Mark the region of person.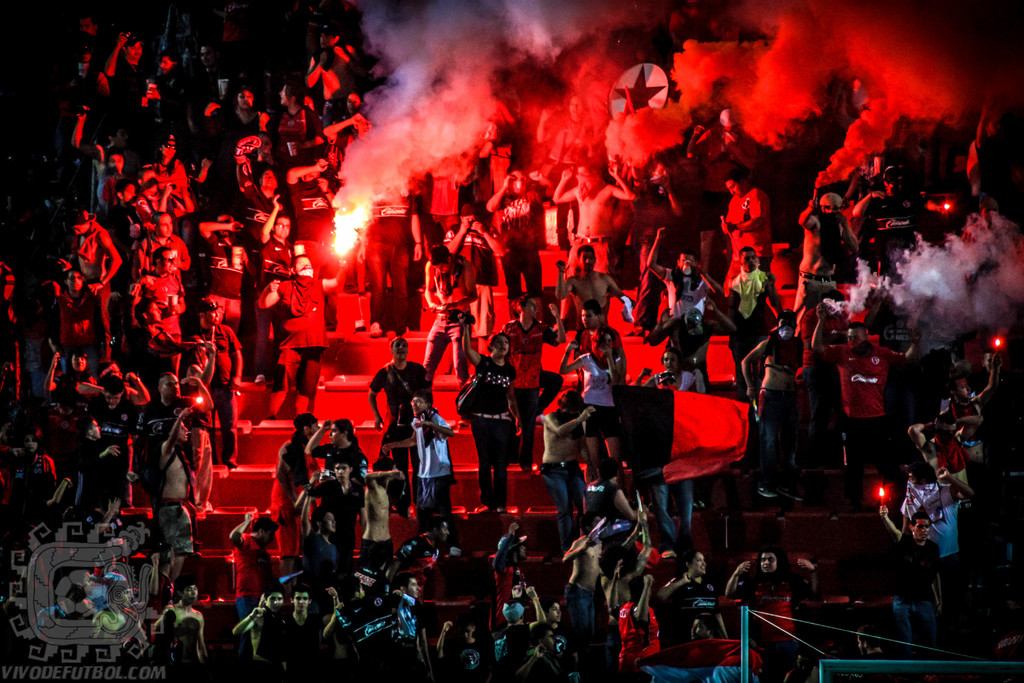
Region: {"x1": 373, "y1": 340, "x2": 423, "y2": 495}.
